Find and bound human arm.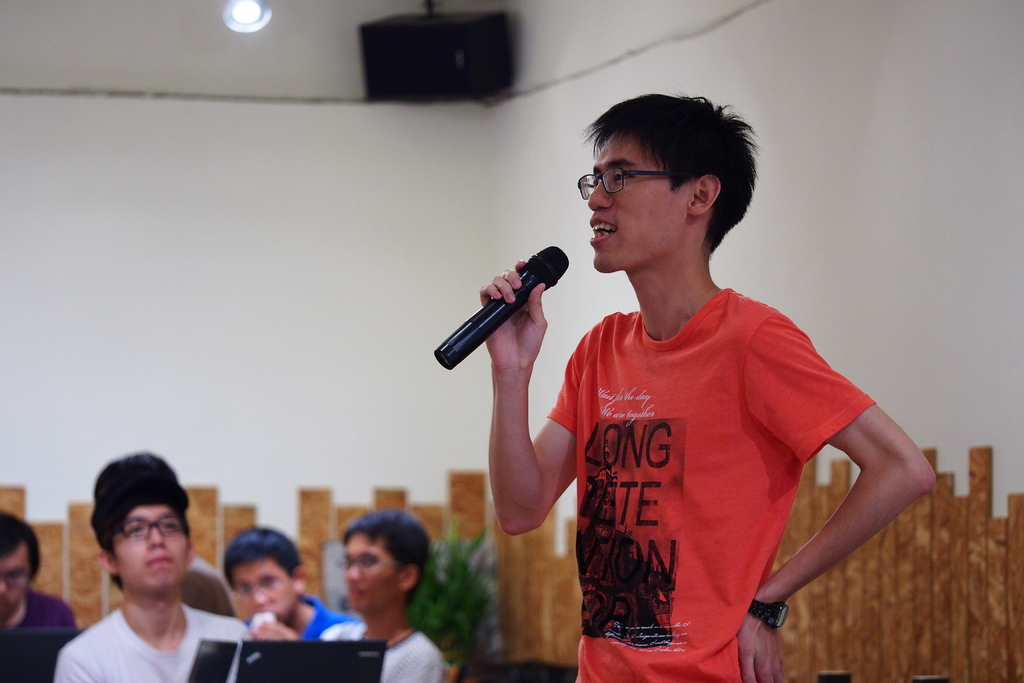
Bound: crop(312, 618, 351, 644).
